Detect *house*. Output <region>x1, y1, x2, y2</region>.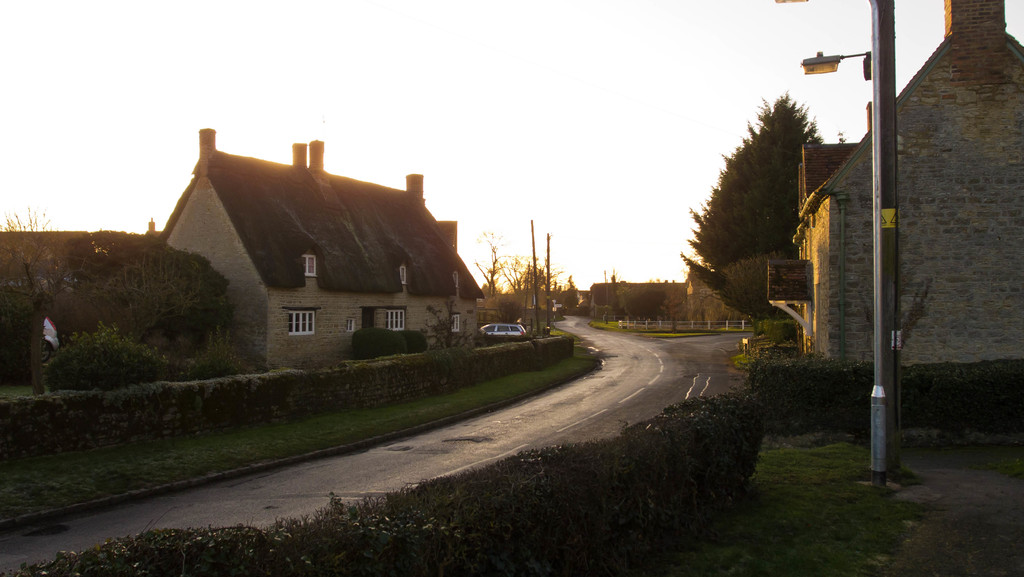
<region>784, 0, 1023, 380</region>.
